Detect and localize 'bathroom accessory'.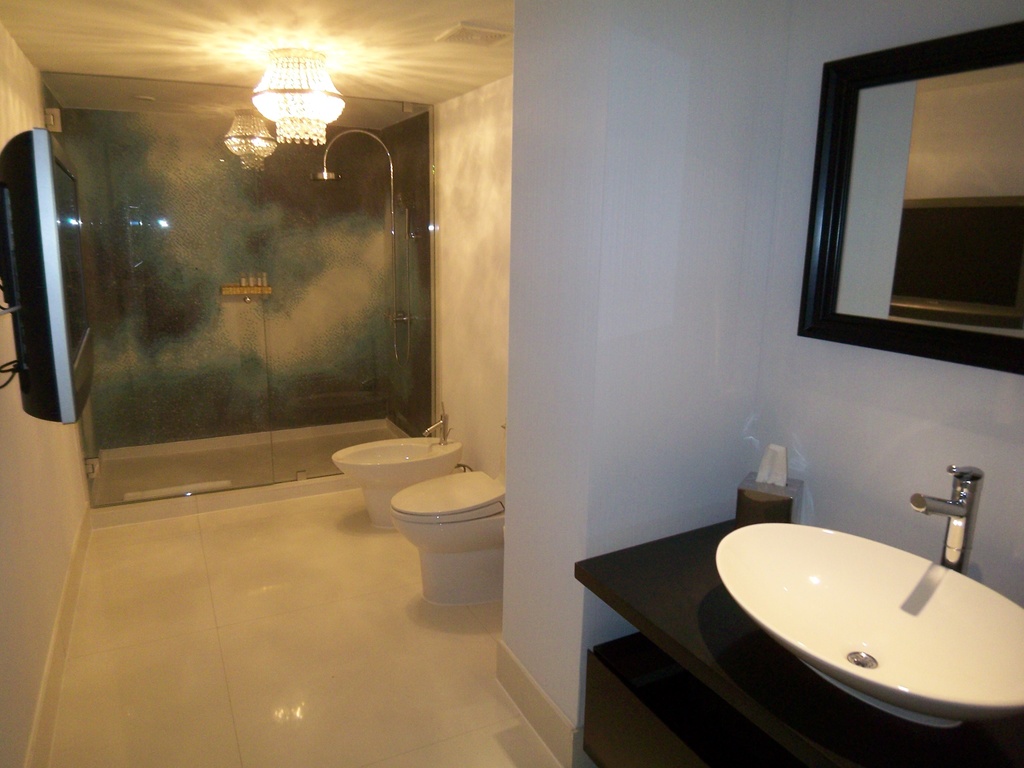
Localized at <region>911, 463, 983, 572</region>.
